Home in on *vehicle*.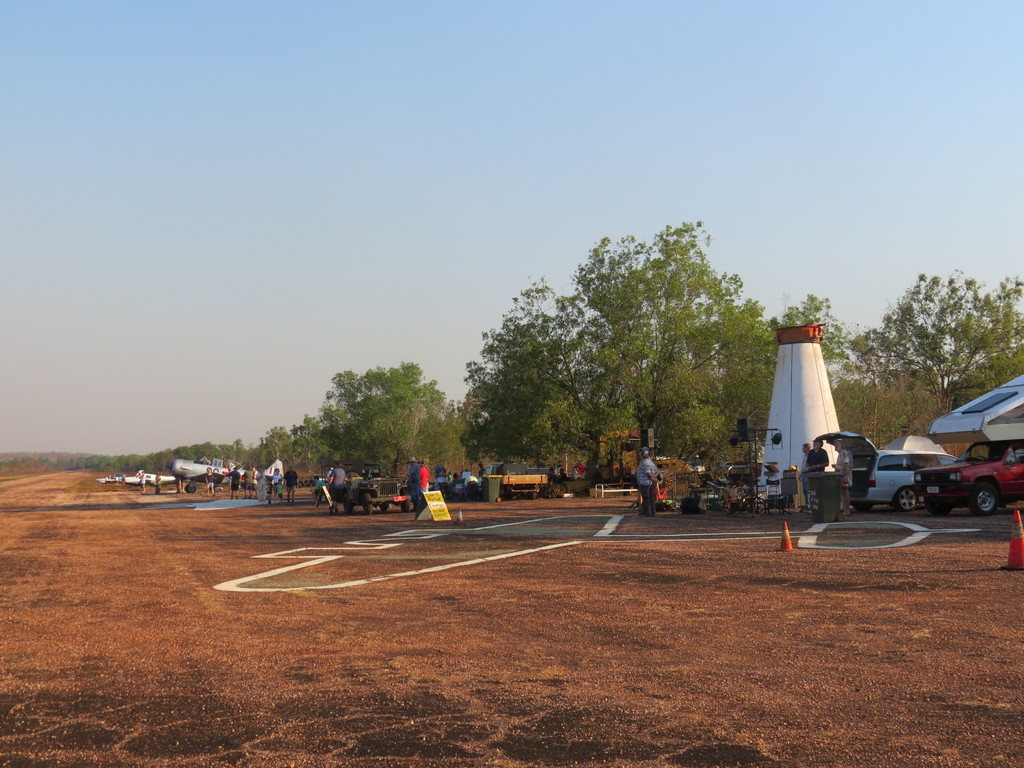
Homed in at <box>170,461,282,496</box>.
